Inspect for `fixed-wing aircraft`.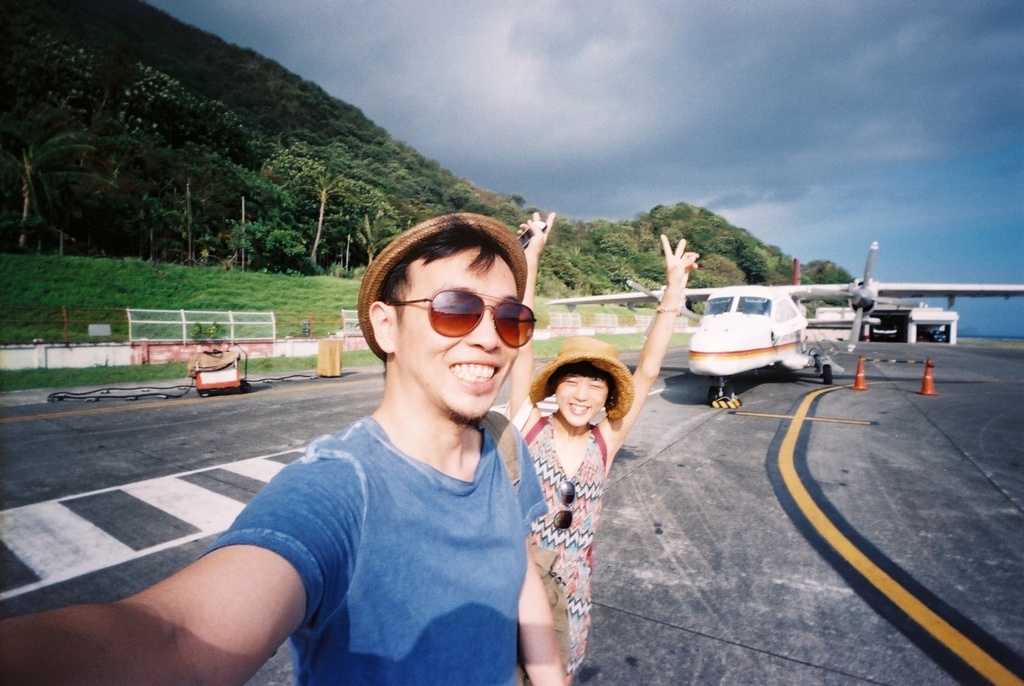
Inspection: (x1=545, y1=241, x2=1023, y2=402).
